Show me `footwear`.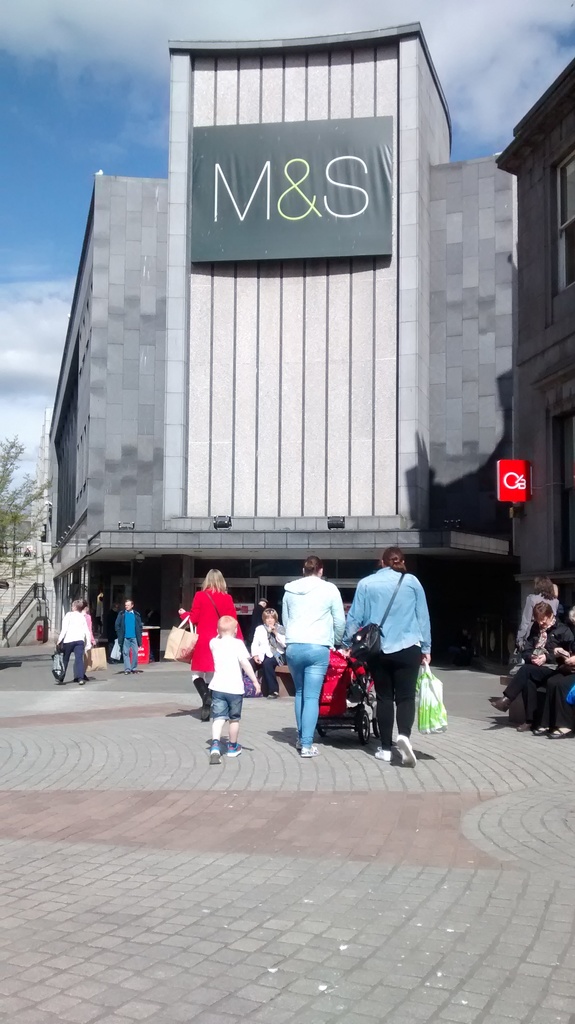
`footwear` is here: 200 681 212 721.
